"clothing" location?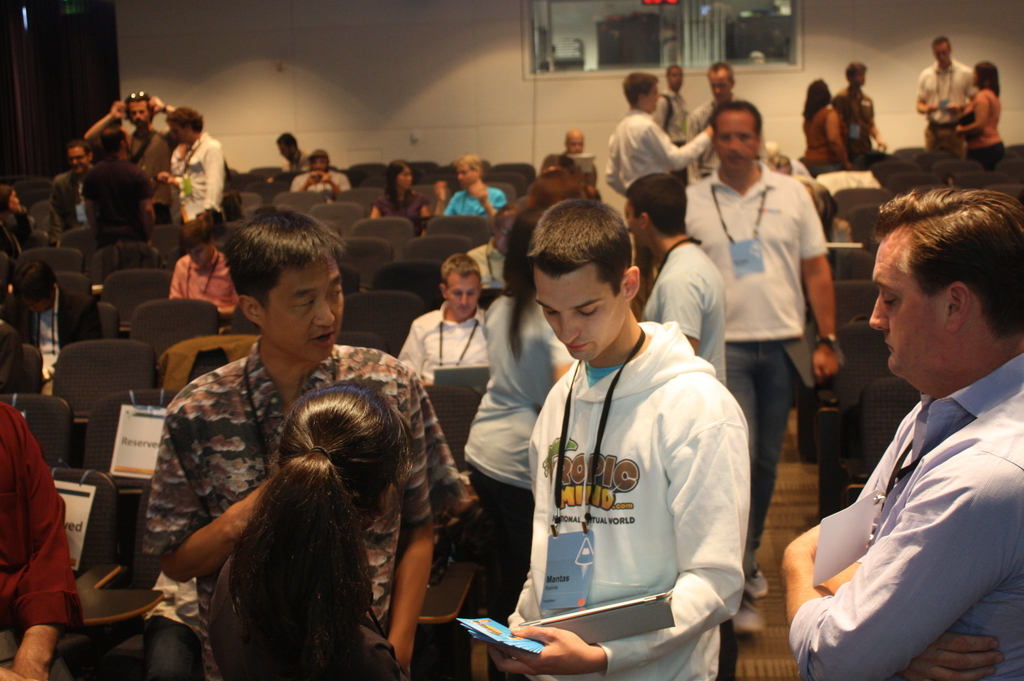
select_region(54, 163, 86, 232)
